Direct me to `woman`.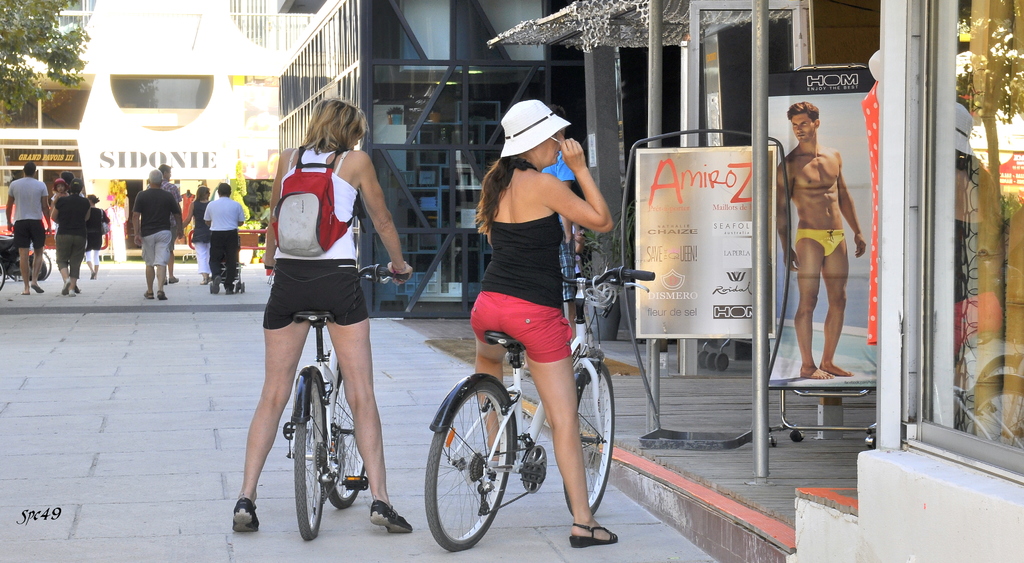
Direction: (83,197,113,279).
